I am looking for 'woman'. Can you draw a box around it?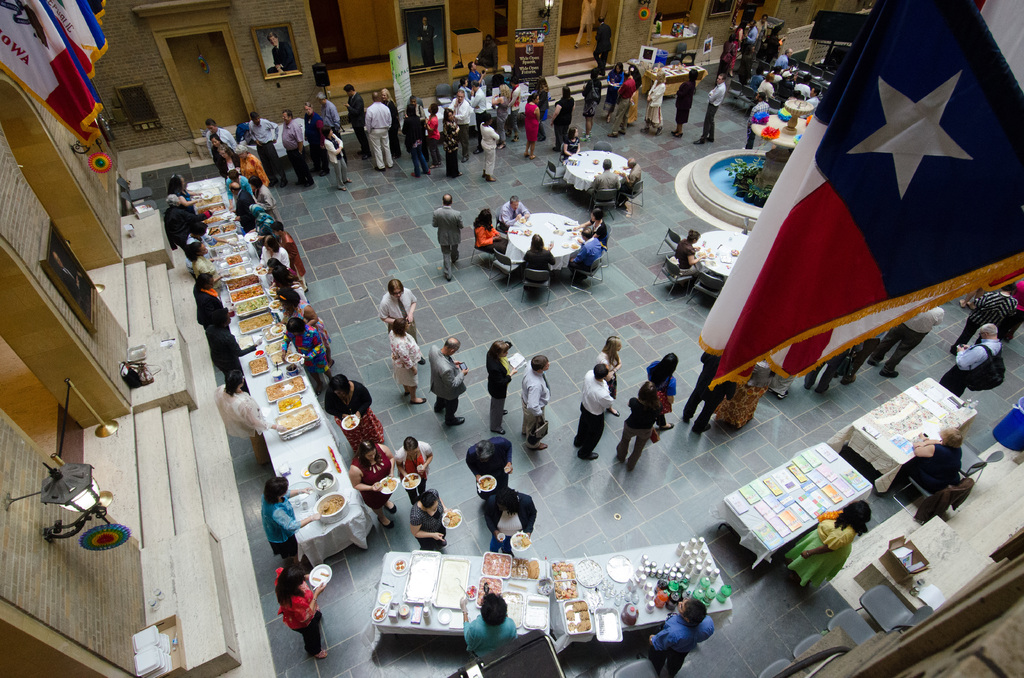
Sure, the bounding box is 581/68/600/141.
